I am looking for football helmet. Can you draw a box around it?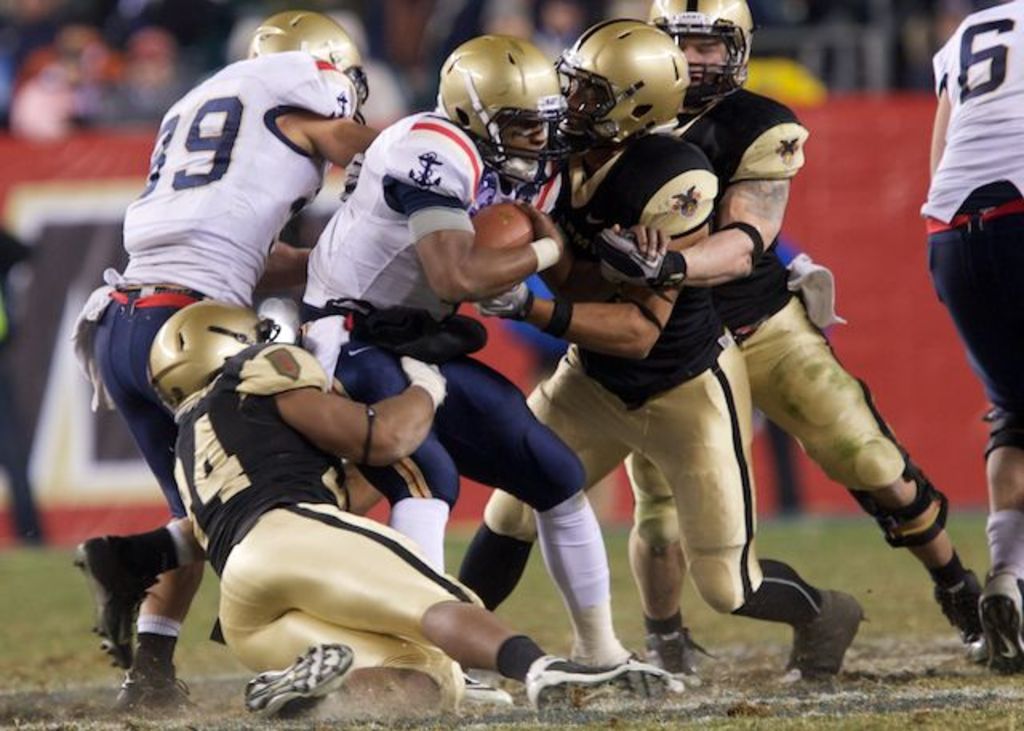
Sure, the bounding box is select_region(650, 0, 750, 109).
